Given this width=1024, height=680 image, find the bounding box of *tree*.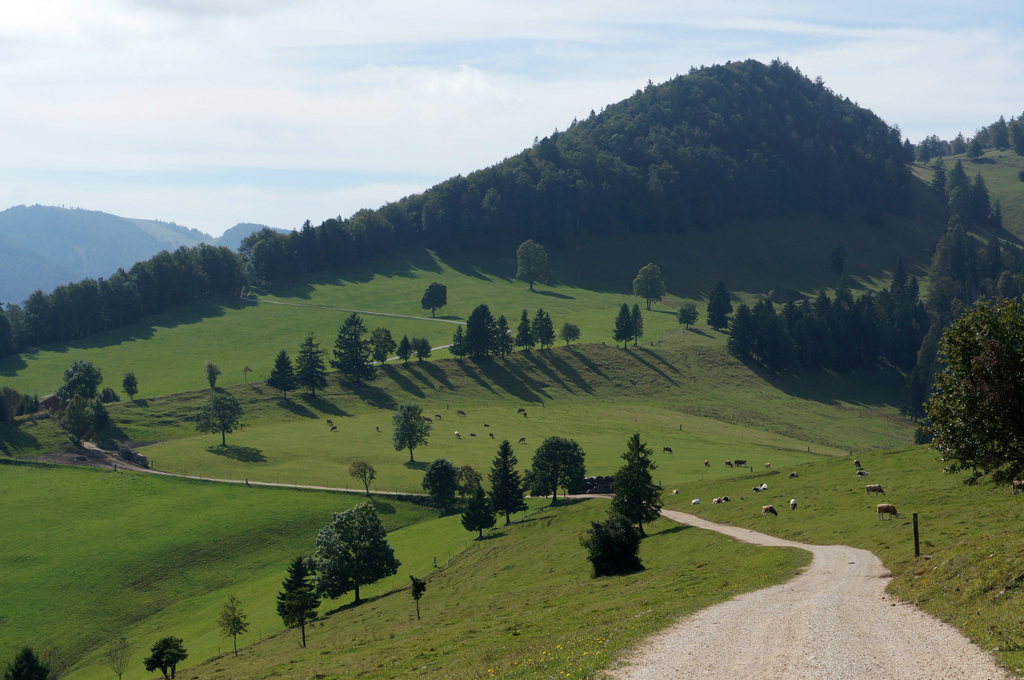
<bbox>391, 402, 431, 464</bbox>.
